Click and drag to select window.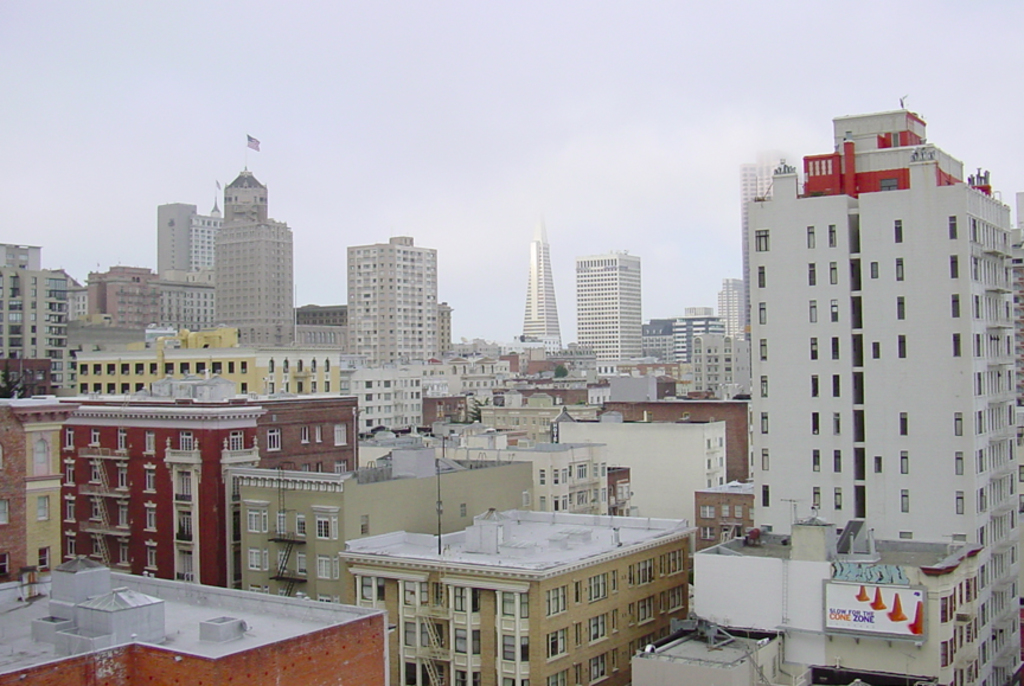
Selection: region(247, 552, 273, 571).
